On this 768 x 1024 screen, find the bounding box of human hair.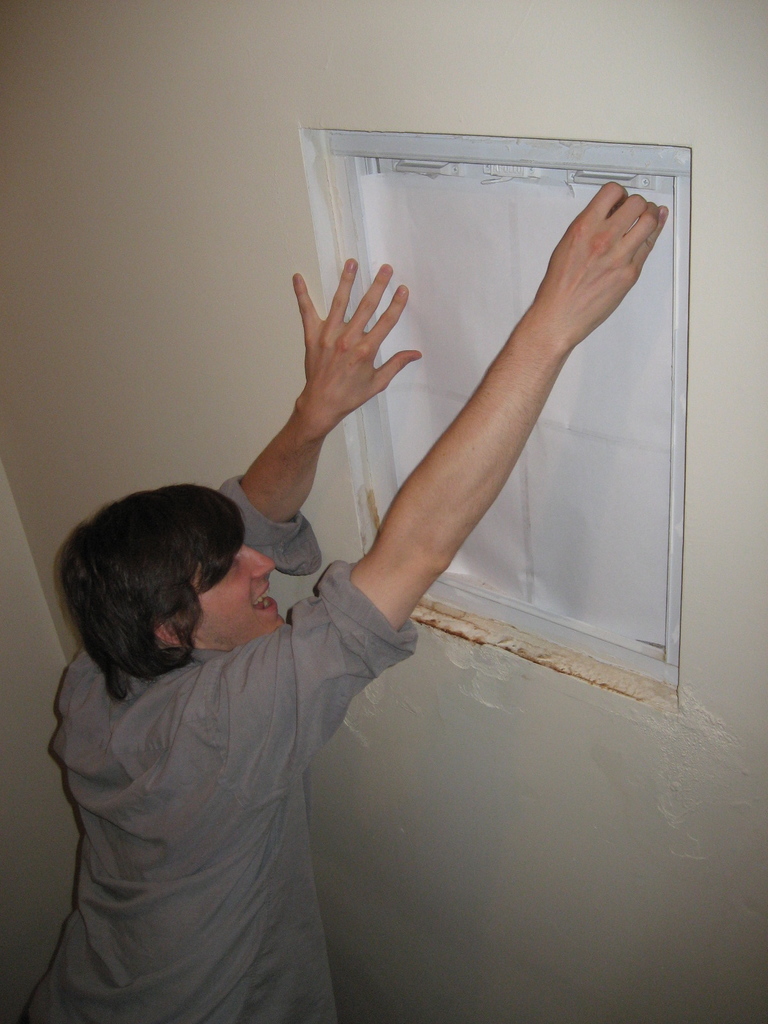
Bounding box: [63, 485, 248, 696].
